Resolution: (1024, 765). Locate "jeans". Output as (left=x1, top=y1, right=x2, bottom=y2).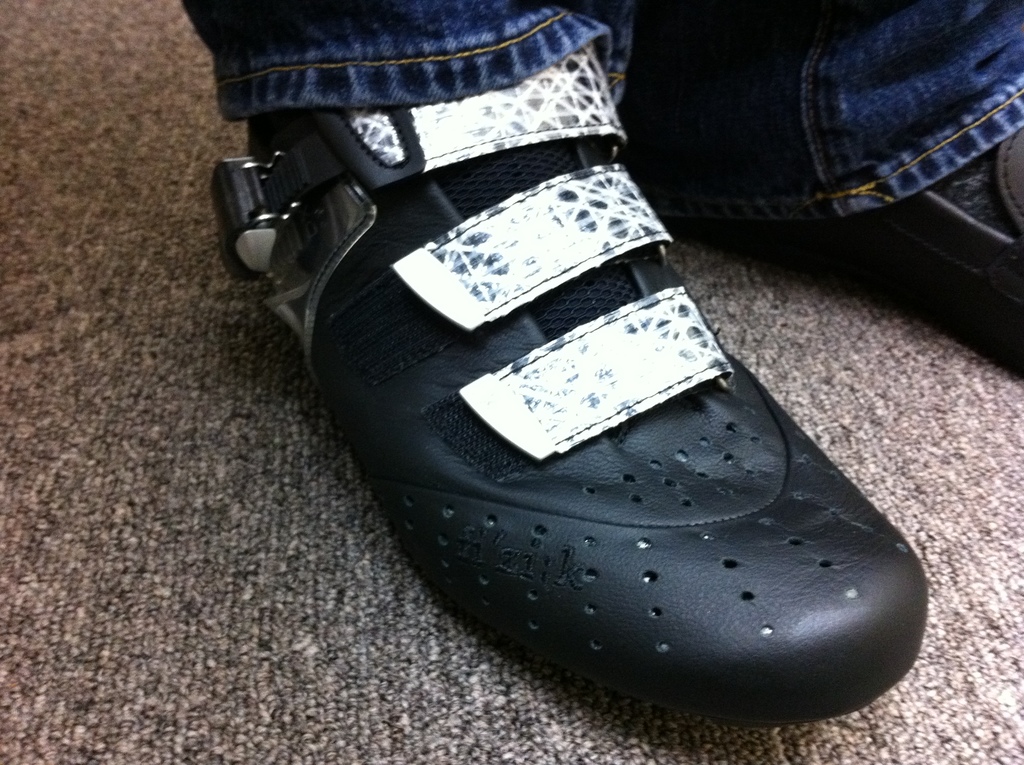
(left=182, top=0, right=1023, bottom=229).
